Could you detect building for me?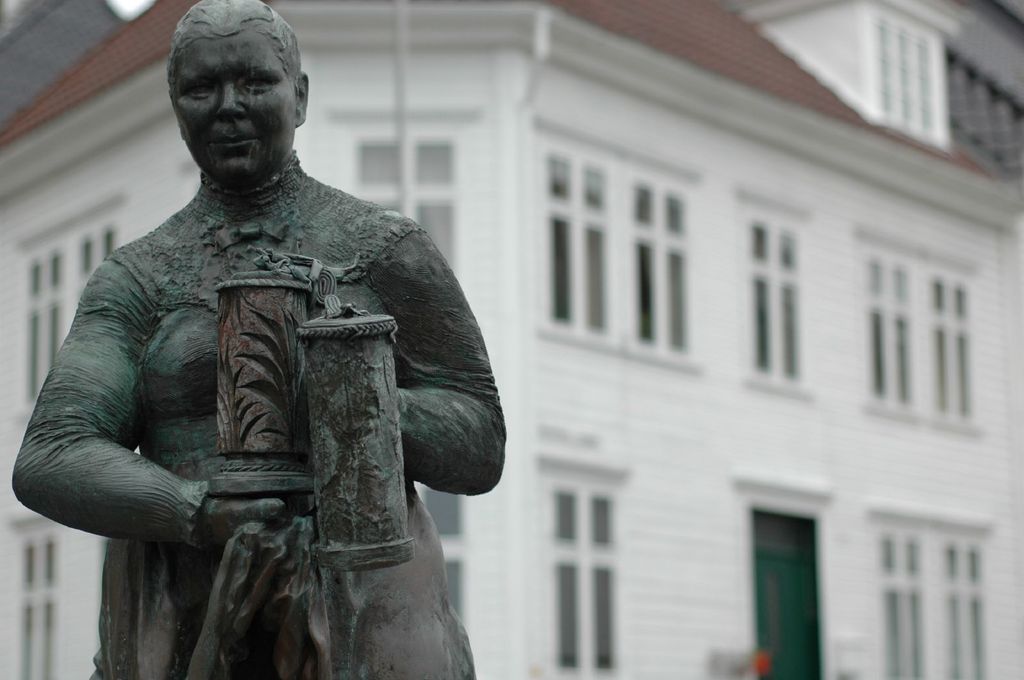
Detection result: rect(0, 0, 1023, 679).
